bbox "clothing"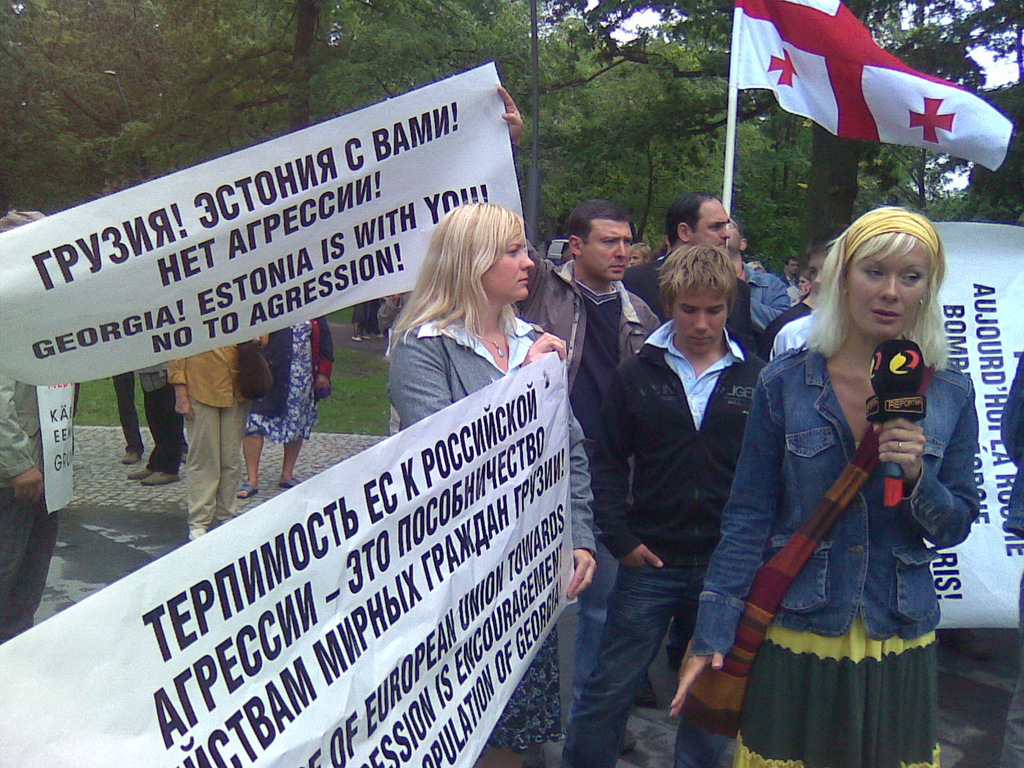
detection(523, 246, 672, 701)
